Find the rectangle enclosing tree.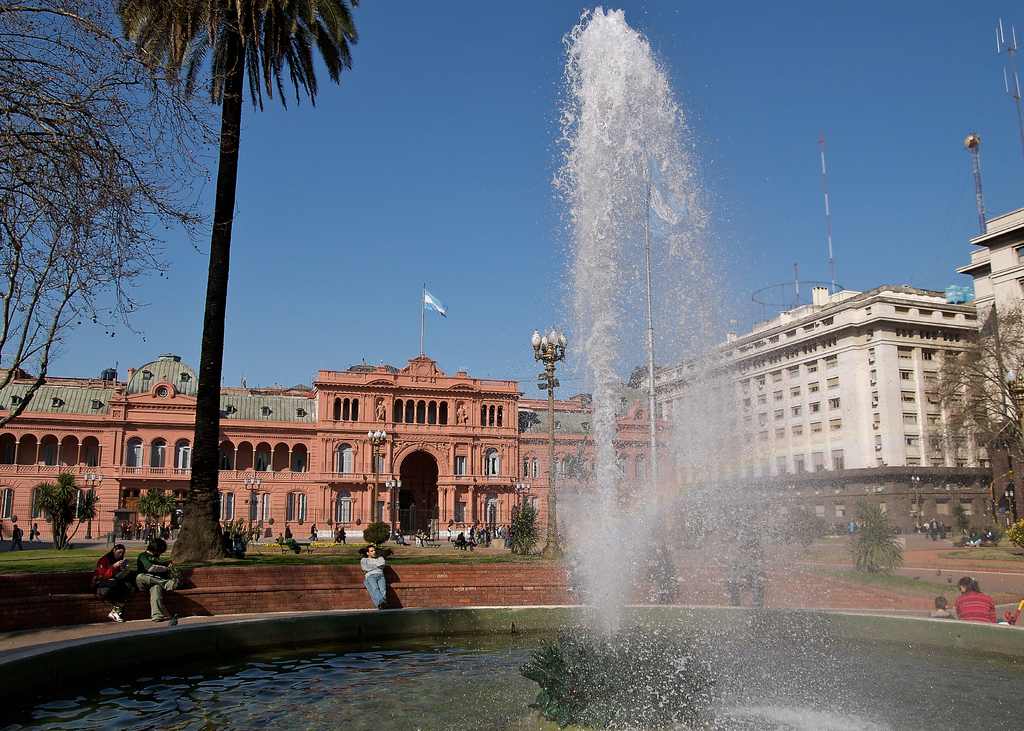
bbox=(119, 0, 367, 567).
